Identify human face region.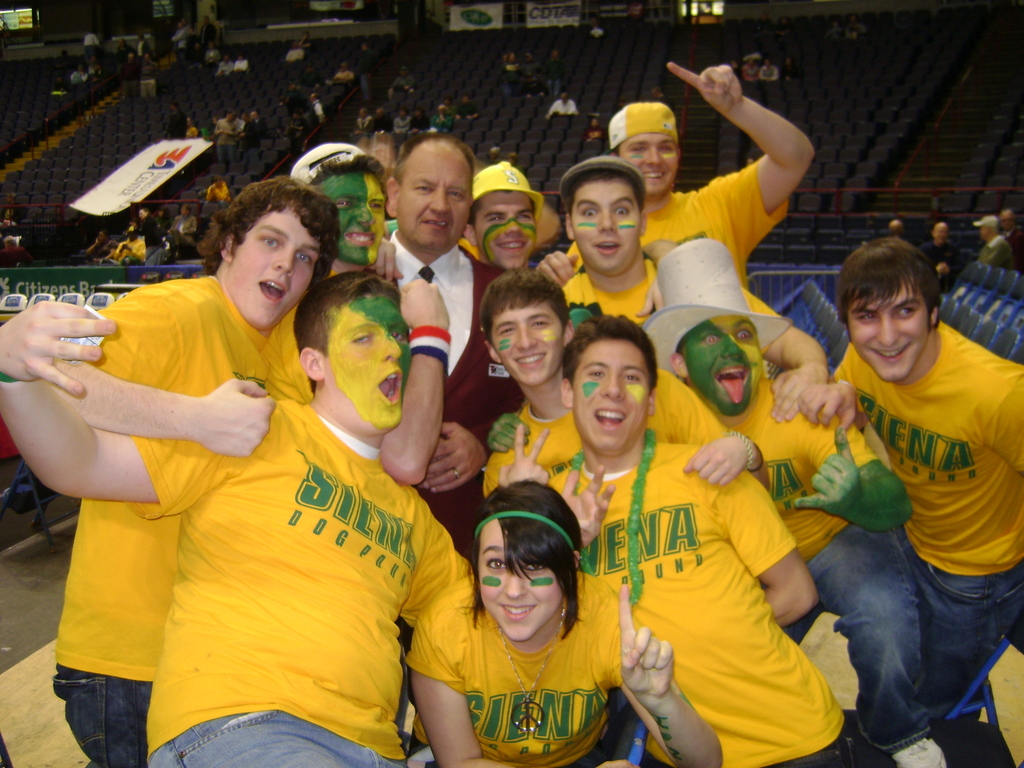
Region: box(476, 187, 537, 271).
